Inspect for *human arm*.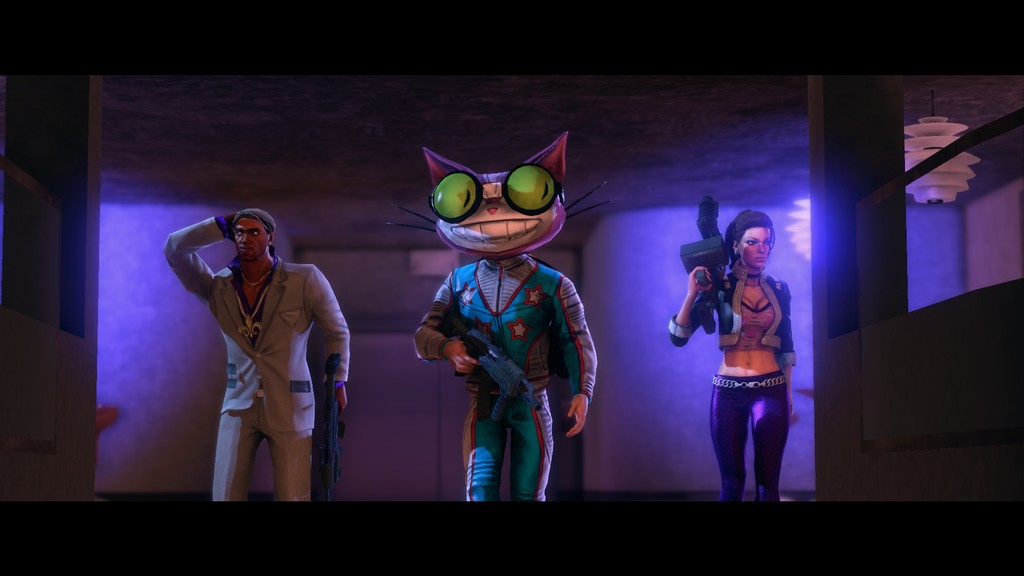
Inspection: 308 262 351 412.
